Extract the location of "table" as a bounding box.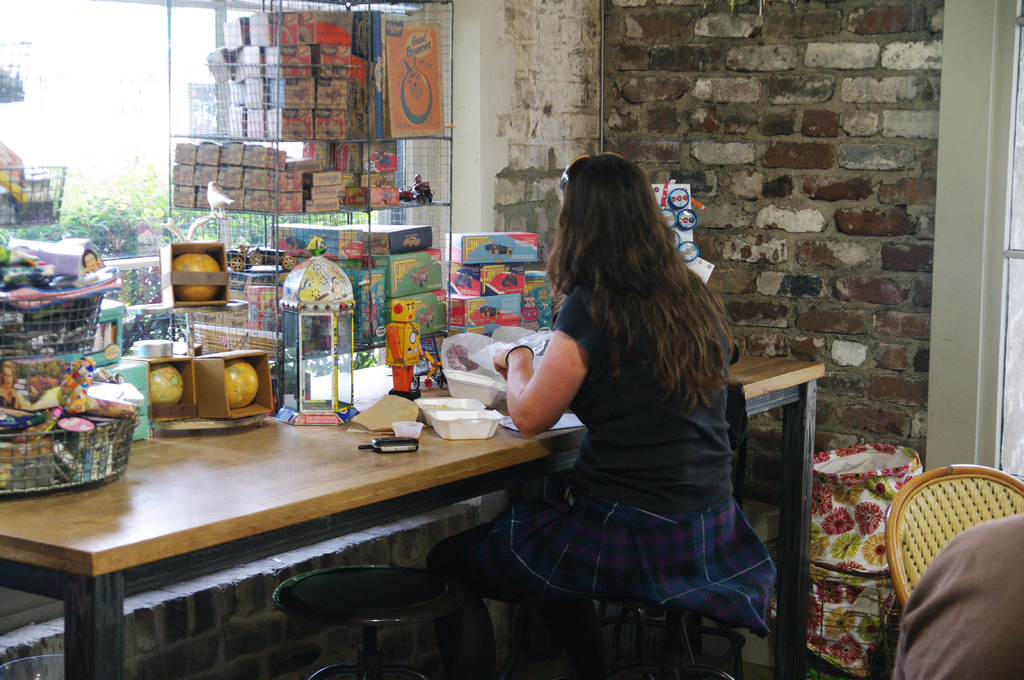
x1=0 y1=342 x2=820 y2=679.
